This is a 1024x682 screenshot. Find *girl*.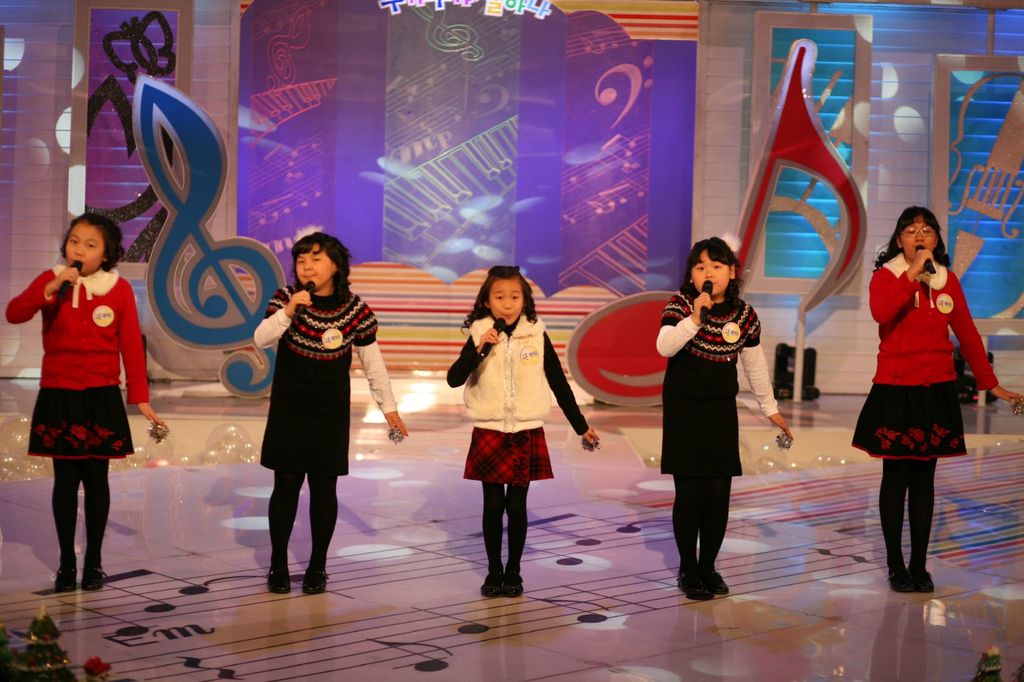
Bounding box: select_region(854, 209, 1023, 602).
